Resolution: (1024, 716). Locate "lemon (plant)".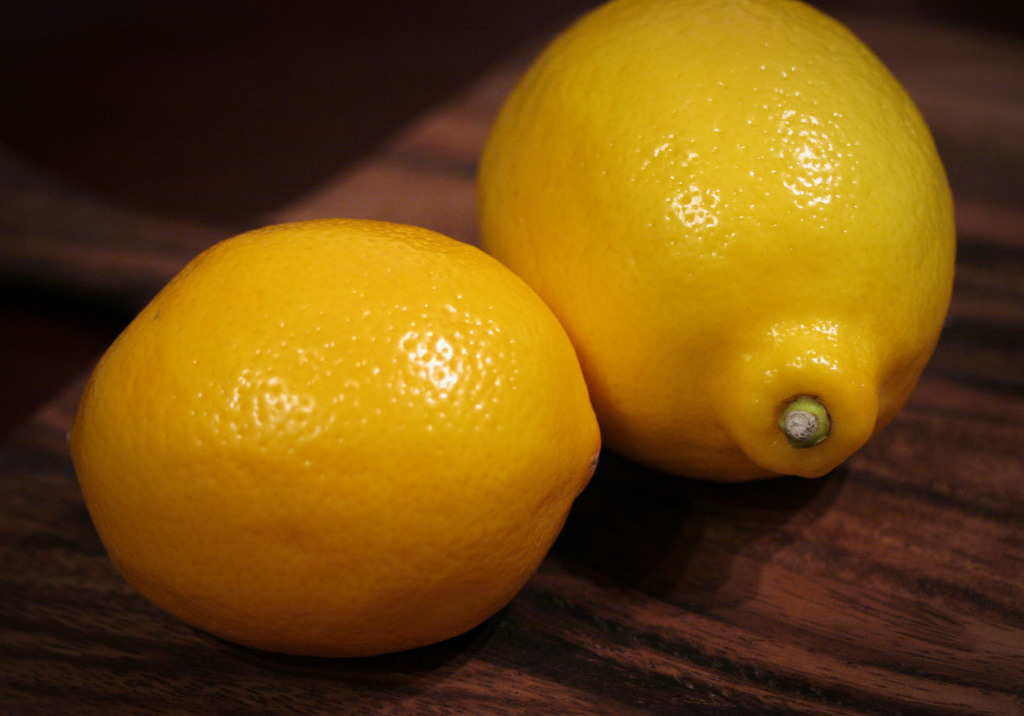
locate(477, 2, 953, 478).
